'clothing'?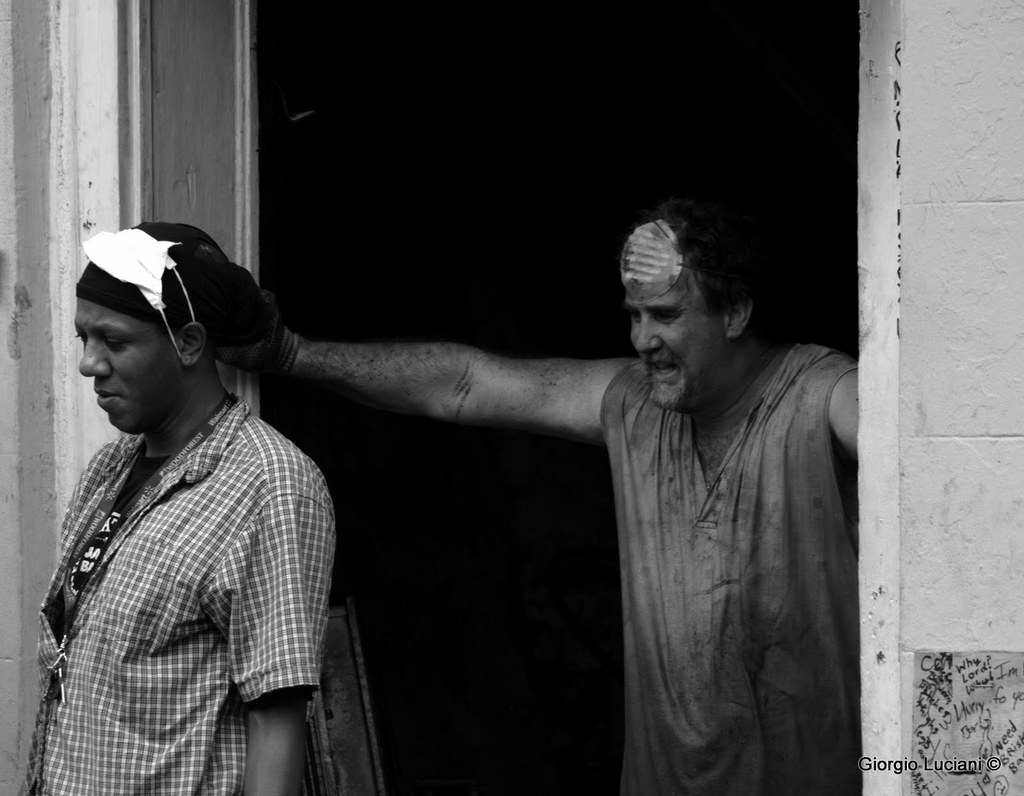
x1=603, y1=337, x2=865, y2=795
